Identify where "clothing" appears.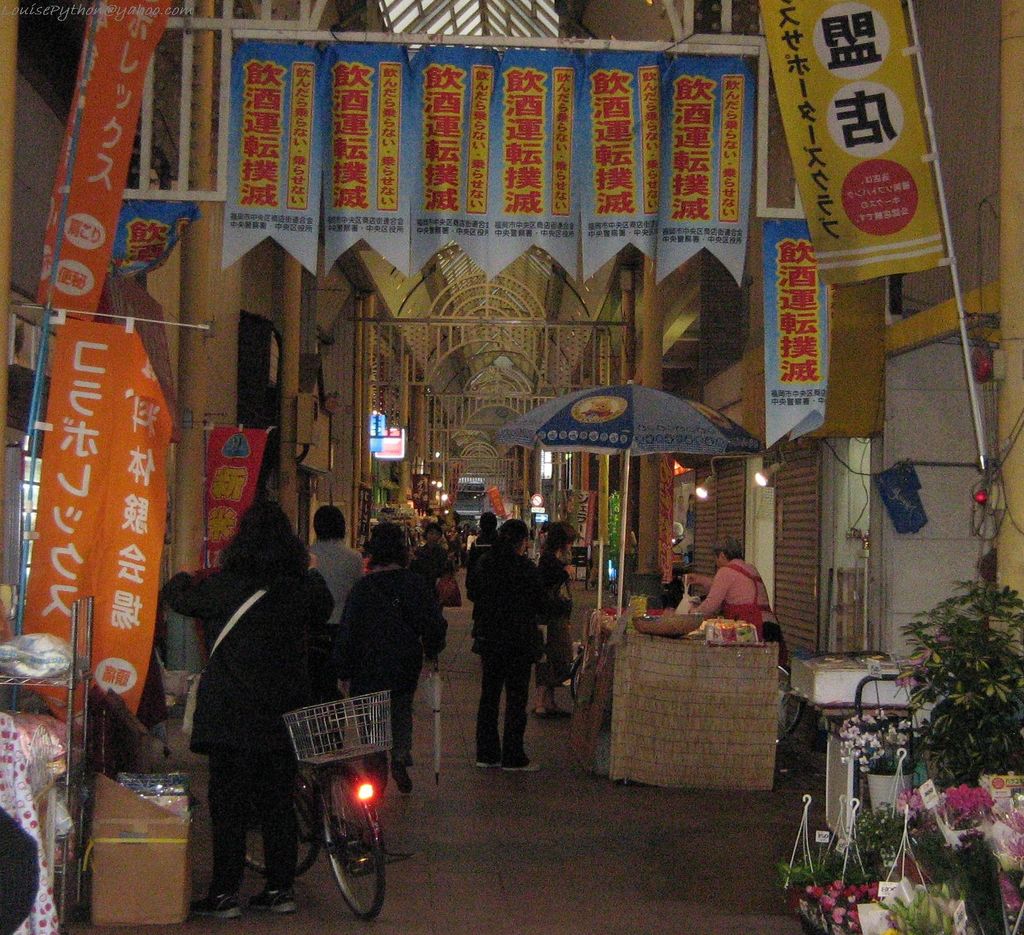
Appears at bbox=[176, 567, 346, 889].
